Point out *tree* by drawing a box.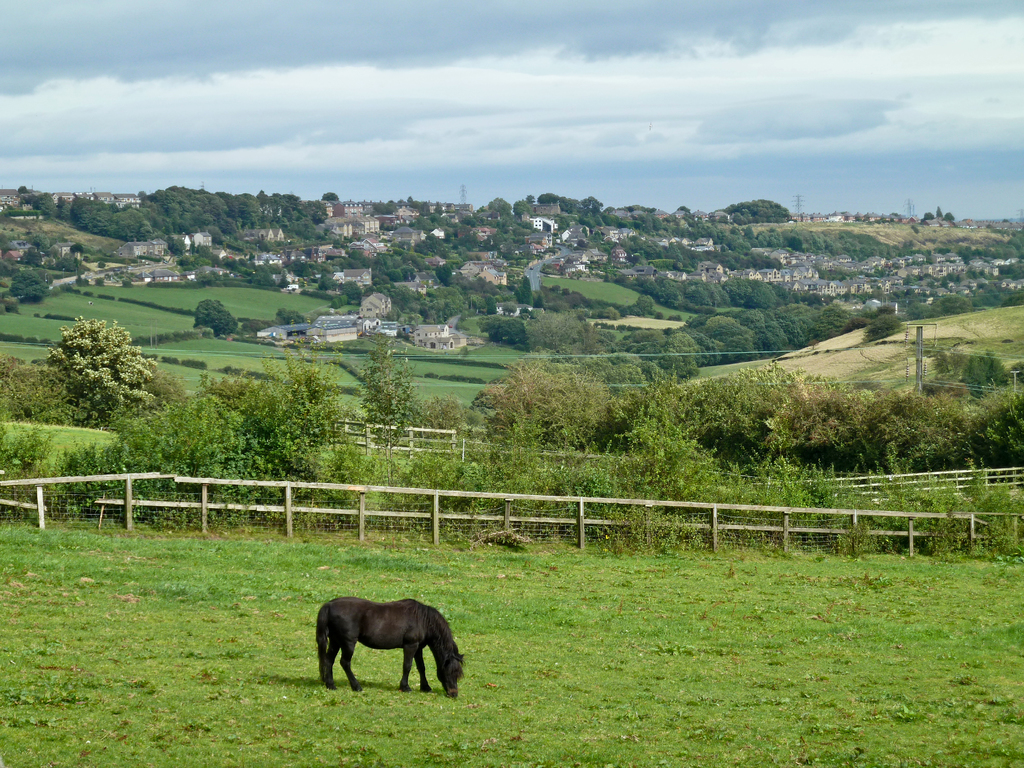
274 307 305 324.
